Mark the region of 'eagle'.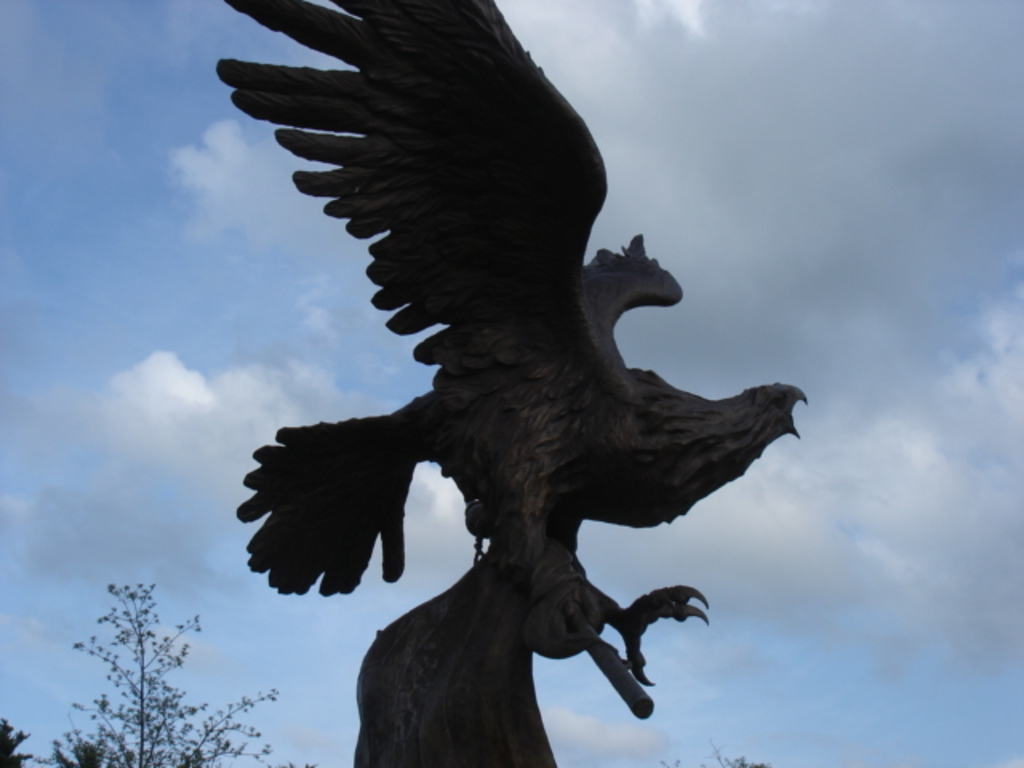
Region: left=211, top=0, right=806, bottom=696.
